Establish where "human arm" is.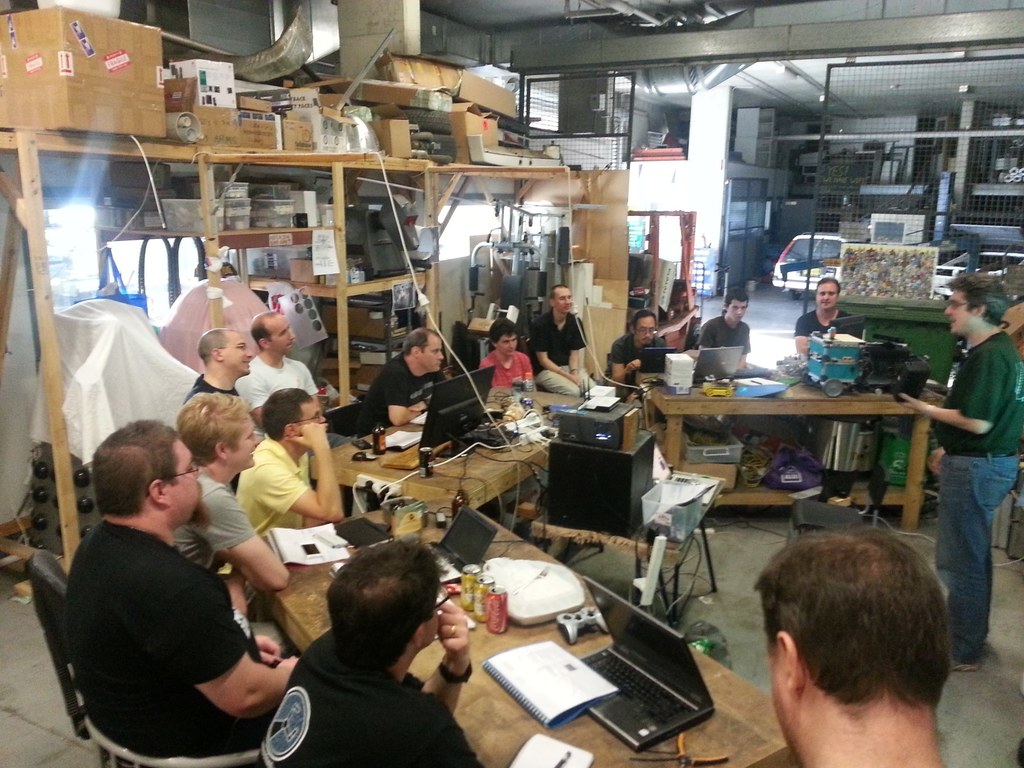
Established at bbox=[785, 311, 819, 353].
